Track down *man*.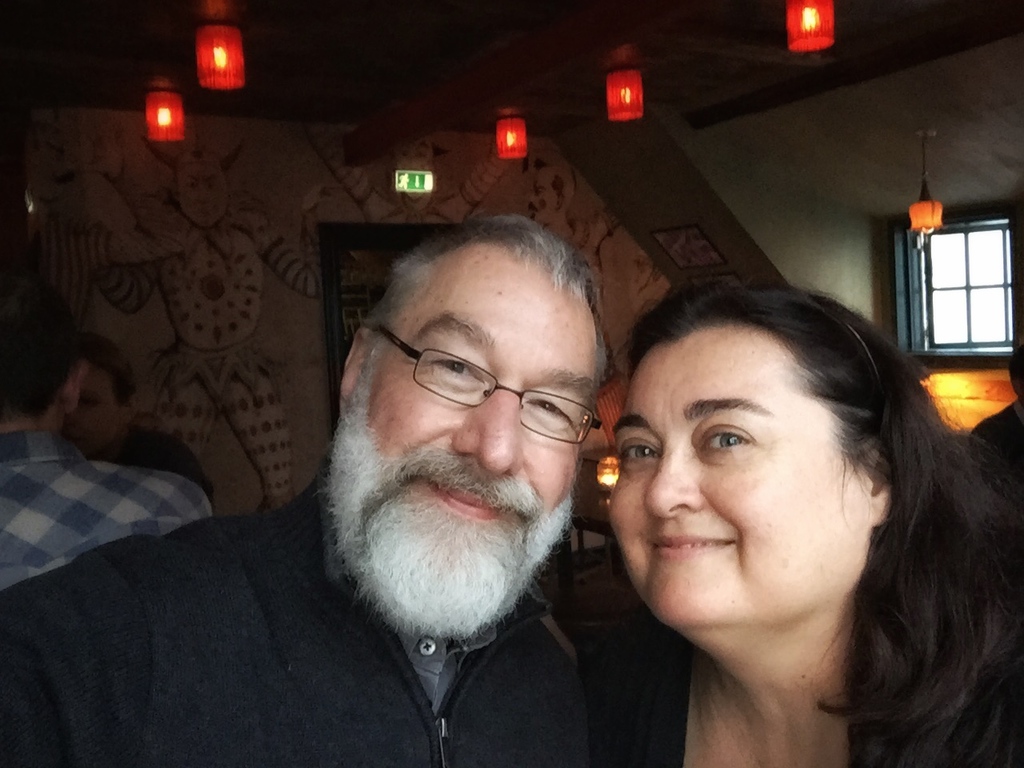
Tracked to [63,334,211,483].
